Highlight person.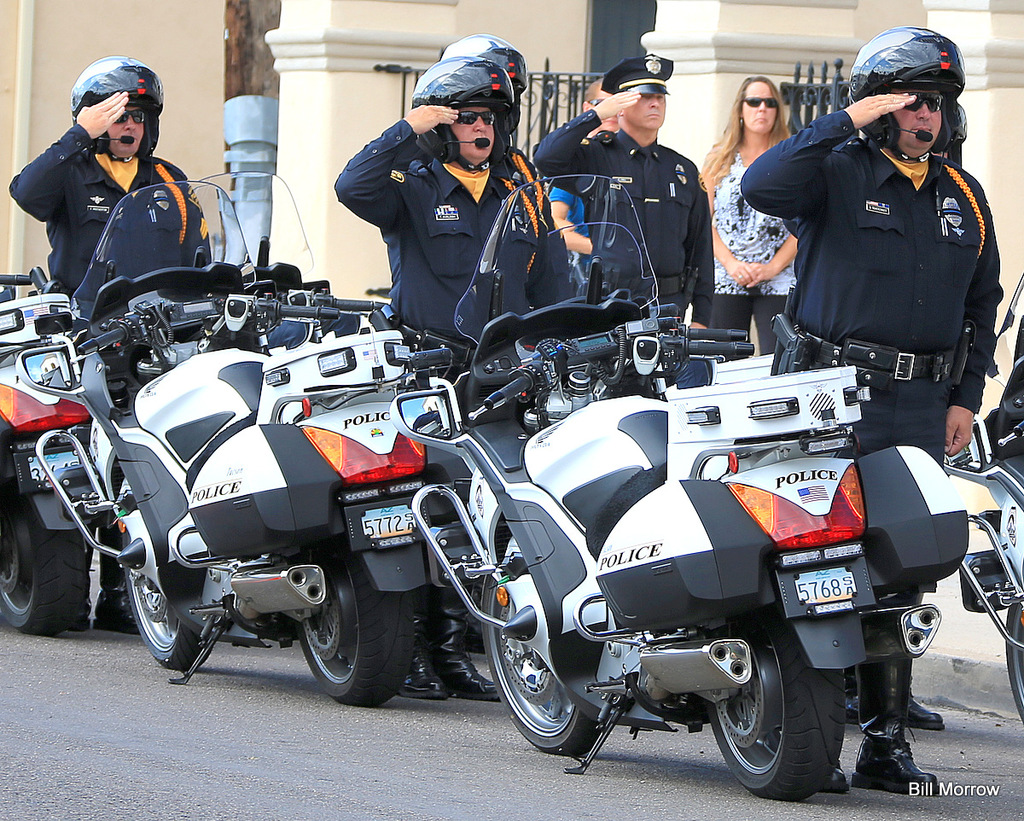
Highlighted region: box(434, 33, 577, 309).
